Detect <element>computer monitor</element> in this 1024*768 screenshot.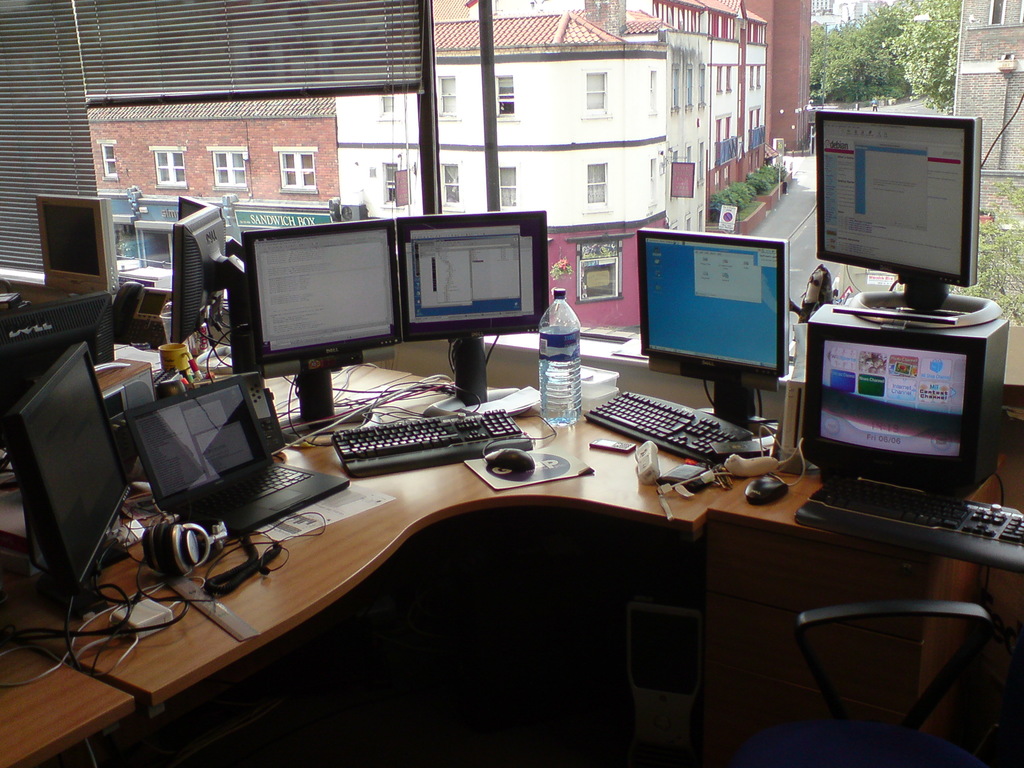
Detection: box=[169, 204, 255, 367].
